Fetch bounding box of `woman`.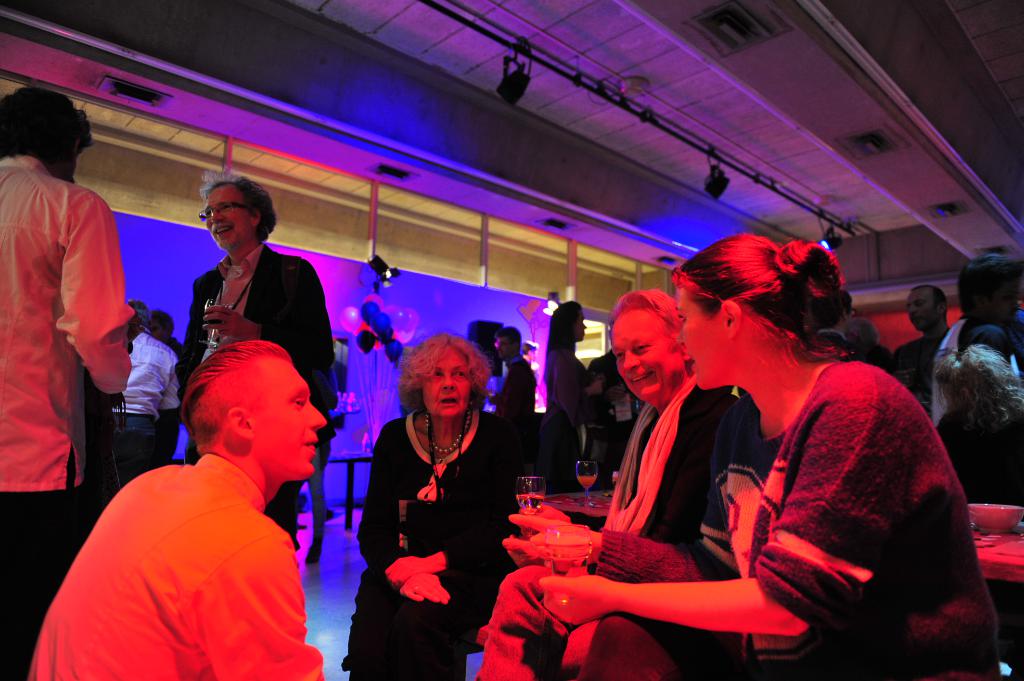
Bbox: [left=536, top=293, right=615, bottom=483].
